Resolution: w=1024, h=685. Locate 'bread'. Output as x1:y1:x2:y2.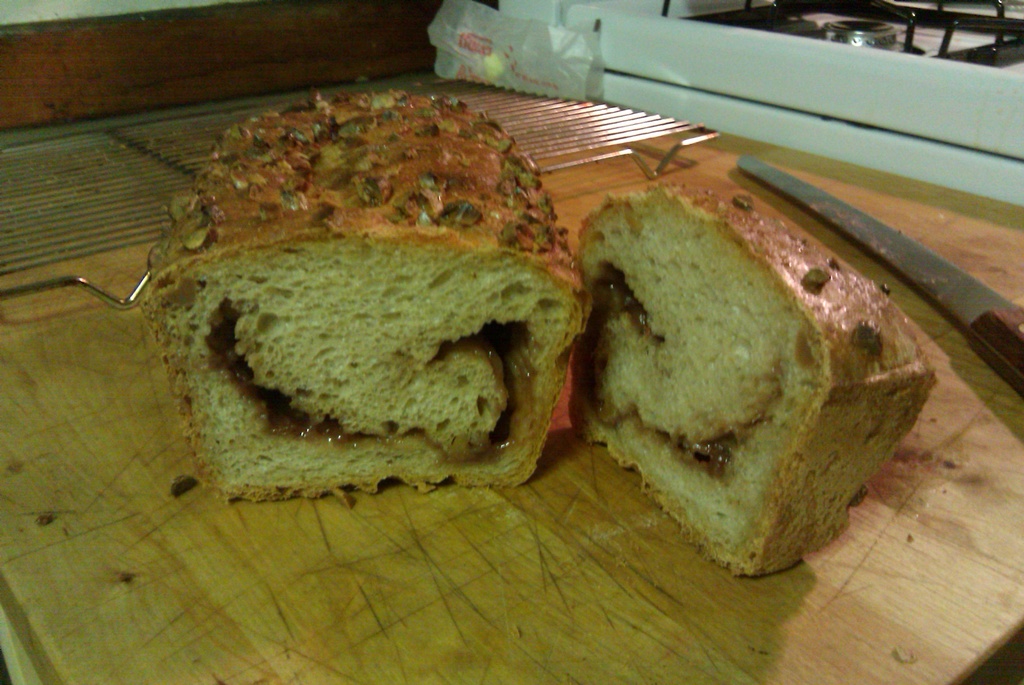
557:163:932:597.
